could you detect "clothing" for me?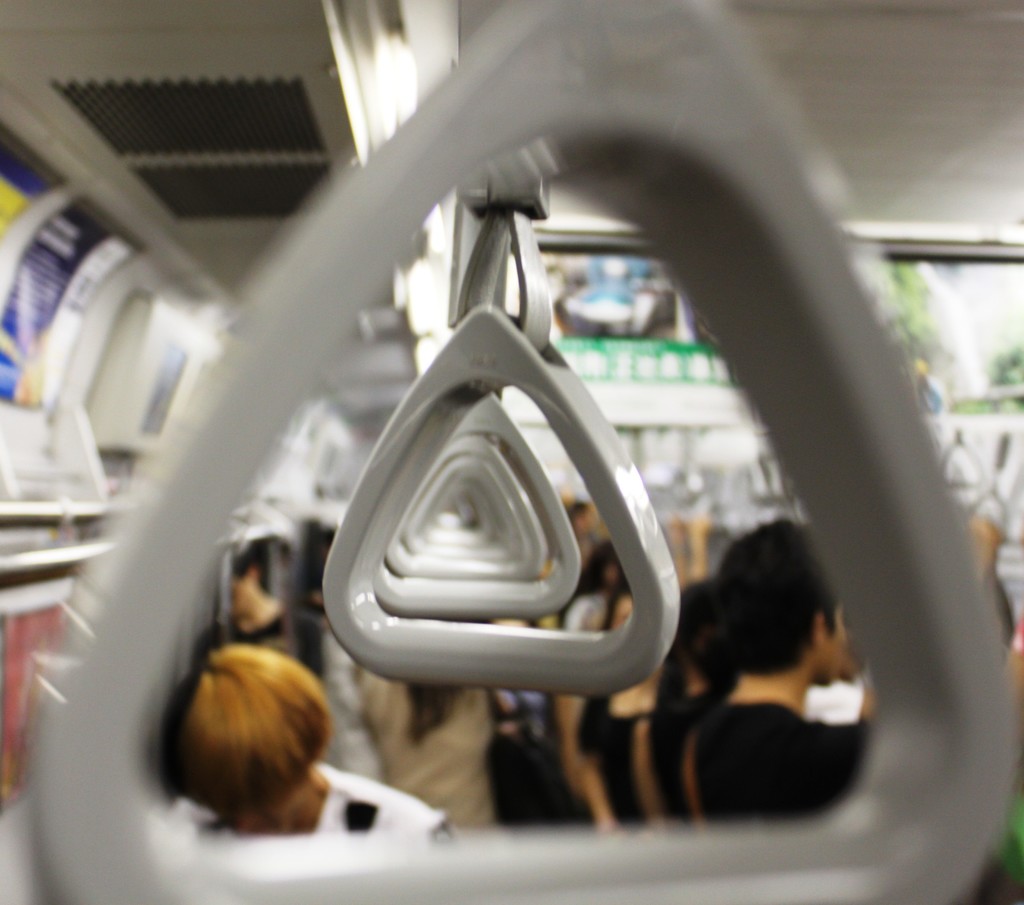
Detection result: locate(695, 705, 870, 827).
